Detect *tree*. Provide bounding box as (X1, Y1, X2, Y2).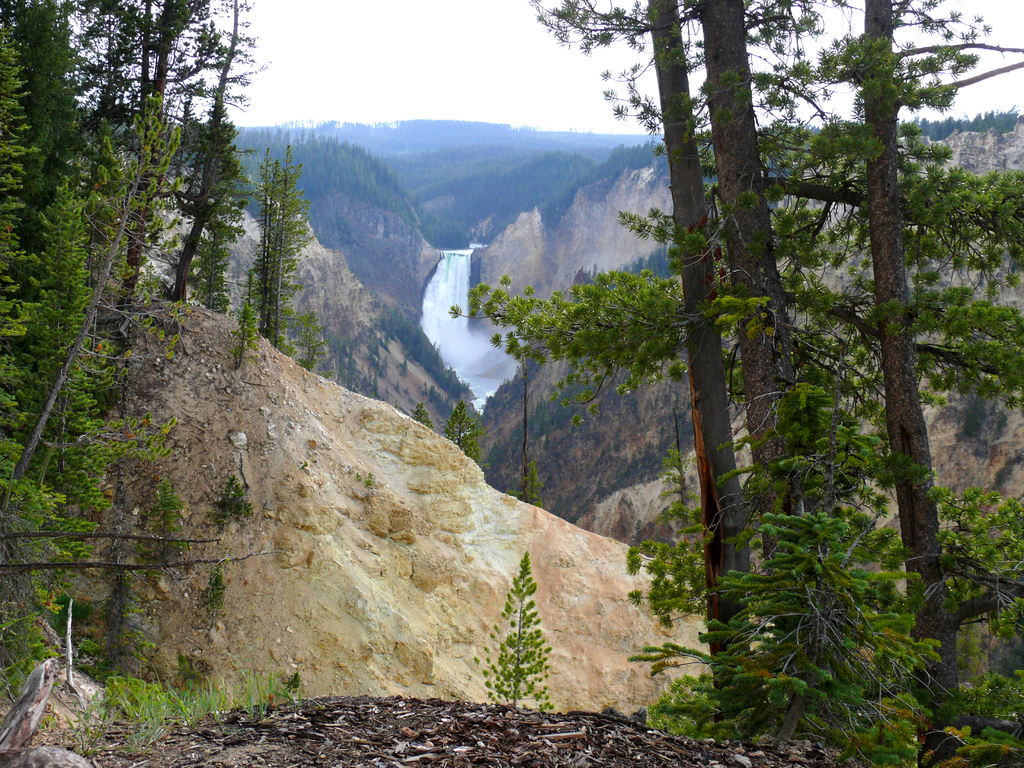
(465, 0, 905, 741).
